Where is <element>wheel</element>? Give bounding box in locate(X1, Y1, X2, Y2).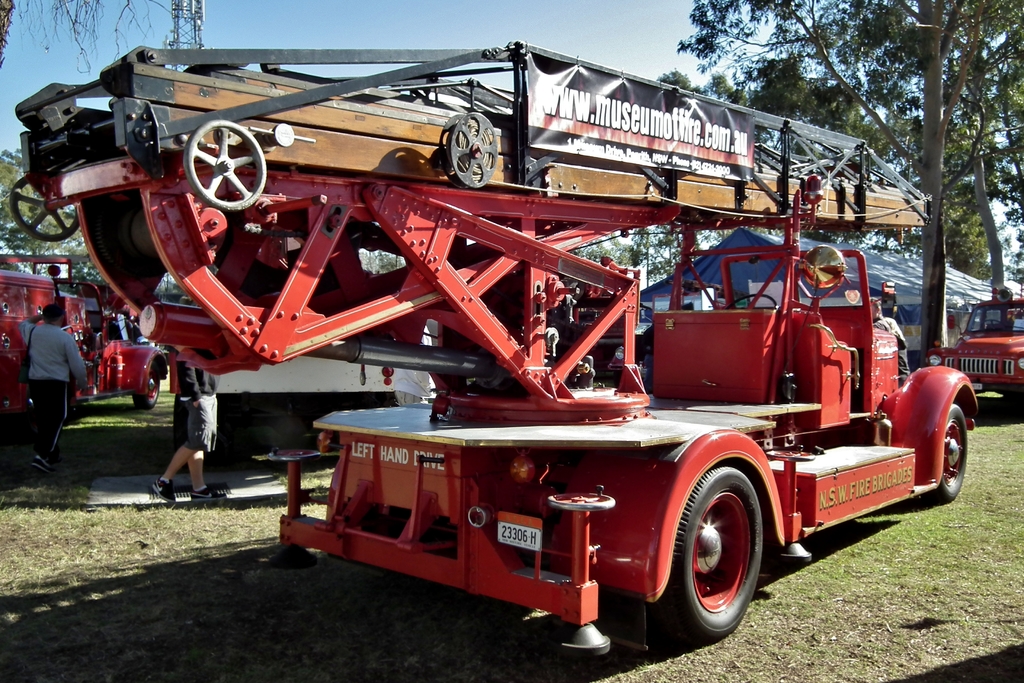
locate(726, 290, 781, 309).
